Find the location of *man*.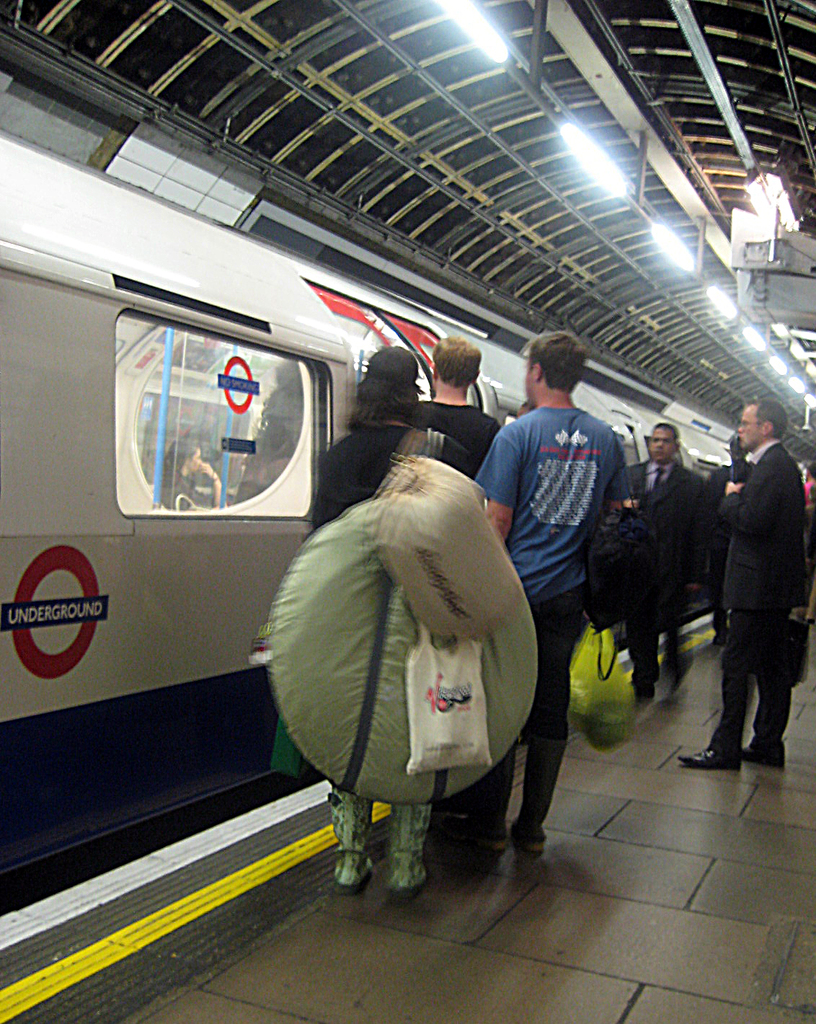
Location: l=481, t=322, r=621, b=859.
